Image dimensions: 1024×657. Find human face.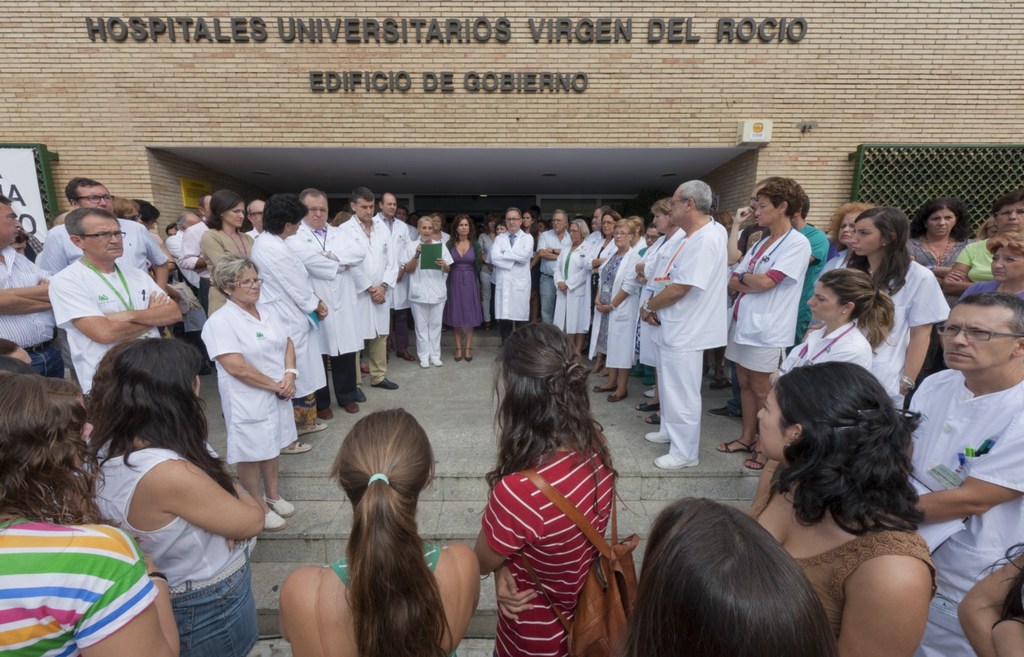
left=852, top=220, right=884, bottom=259.
